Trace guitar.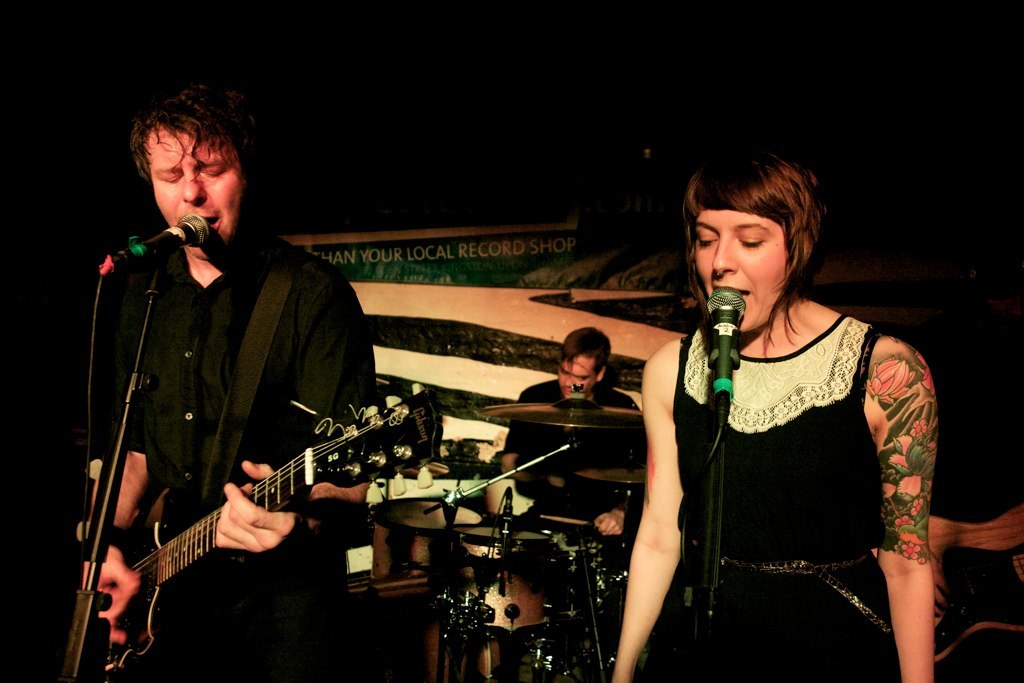
Traced to box=[101, 389, 480, 627].
